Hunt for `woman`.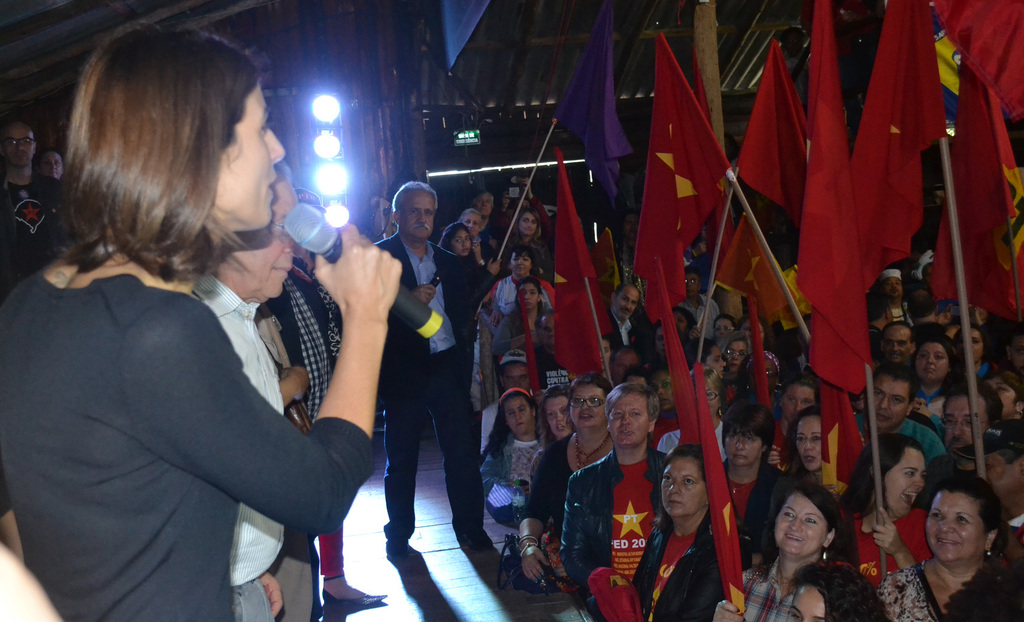
Hunted down at (x1=833, y1=431, x2=934, y2=585).
